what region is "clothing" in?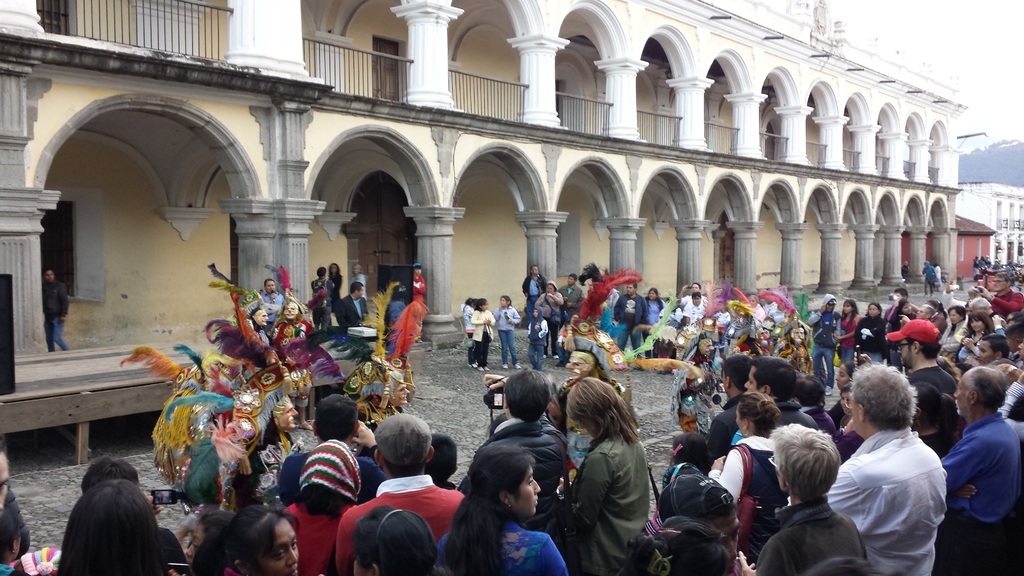
l=334, t=297, r=367, b=332.
